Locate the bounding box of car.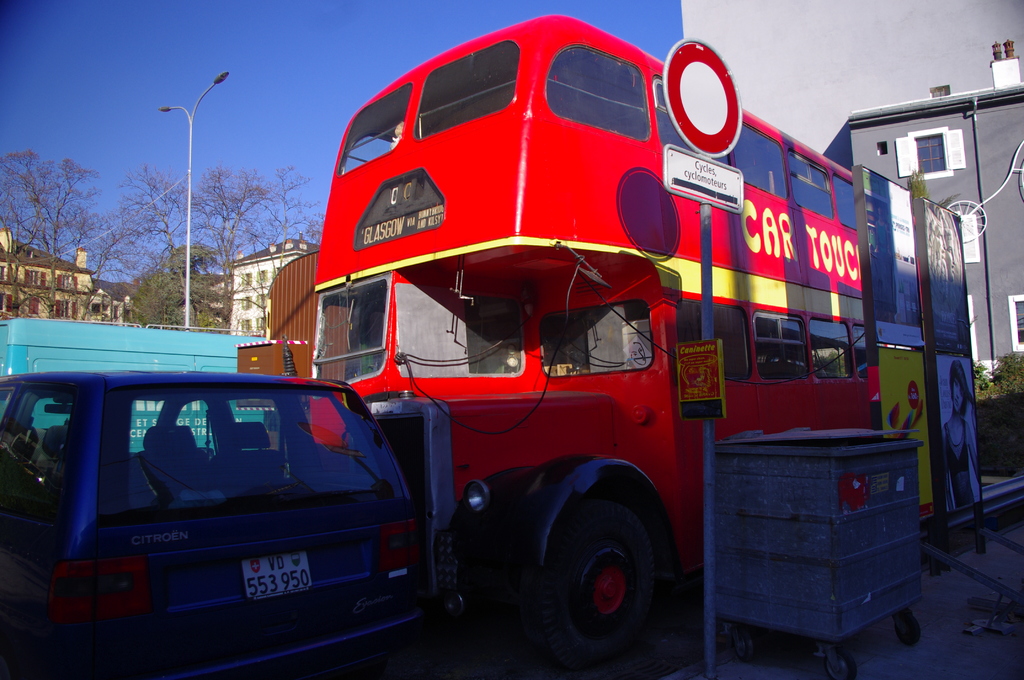
Bounding box: 0 371 426 679.
